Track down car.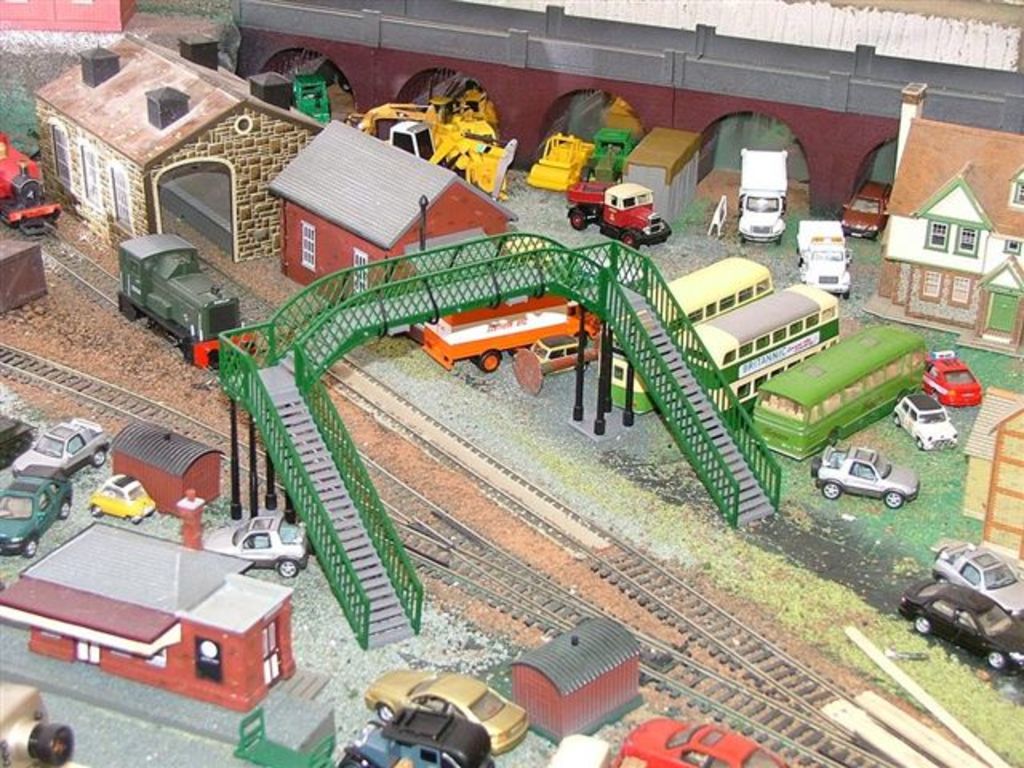
Tracked to locate(933, 544, 1022, 611).
